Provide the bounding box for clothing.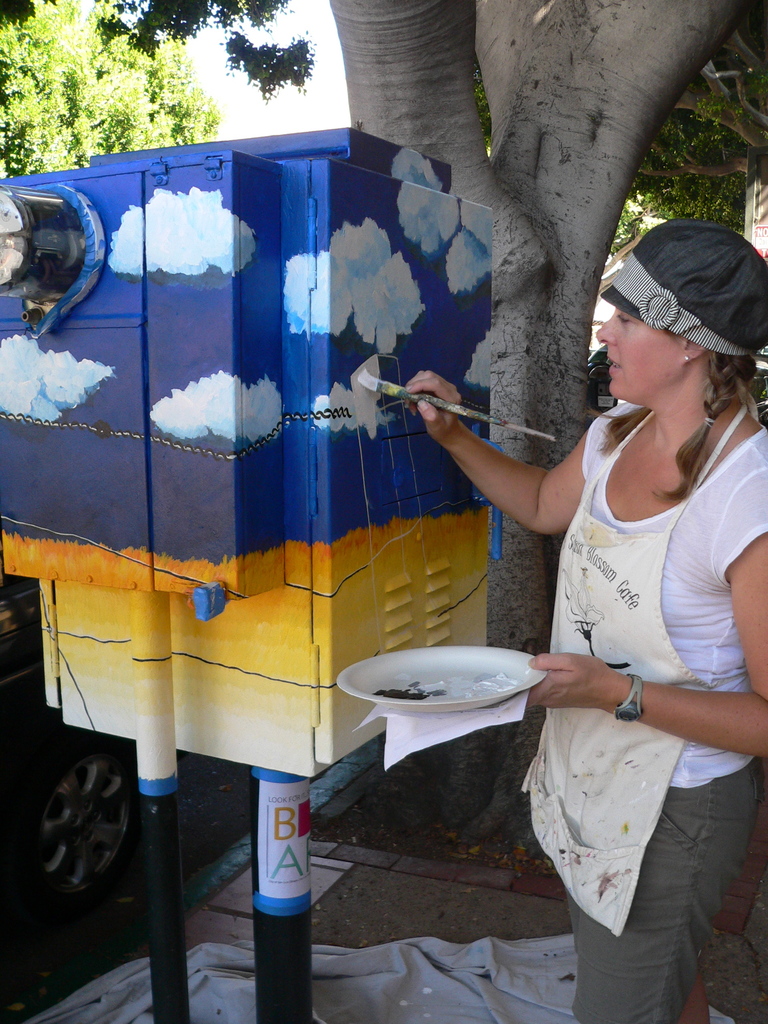
box(508, 365, 754, 973).
